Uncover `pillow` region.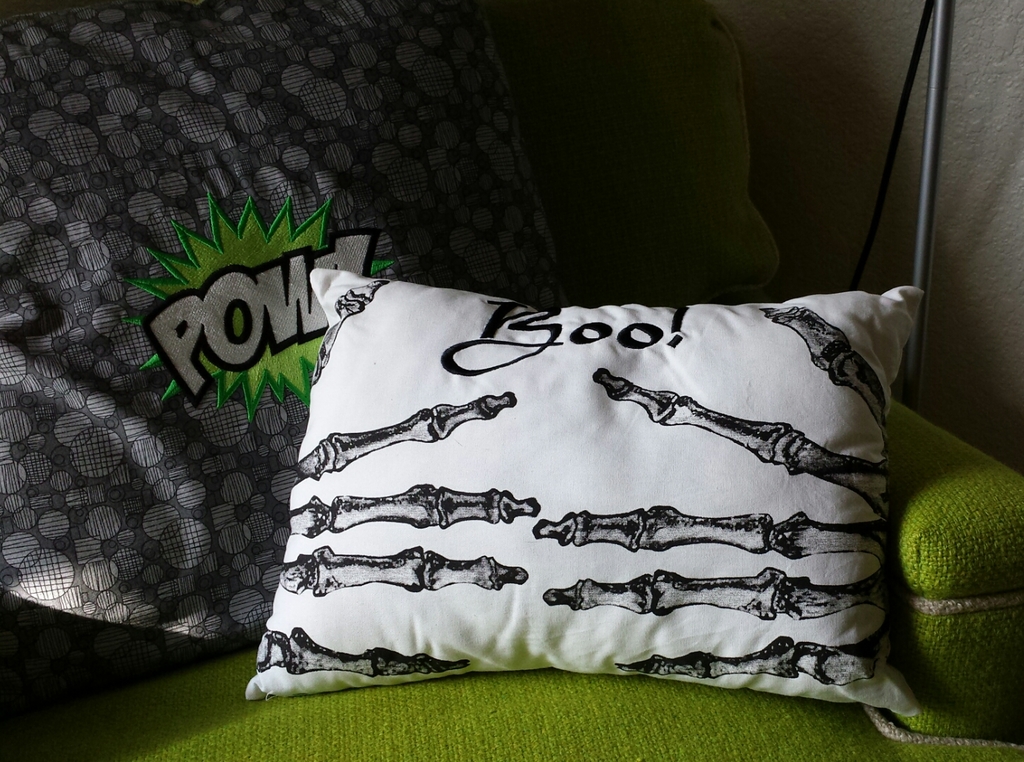
Uncovered: left=245, top=263, right=909, bottom=716.
